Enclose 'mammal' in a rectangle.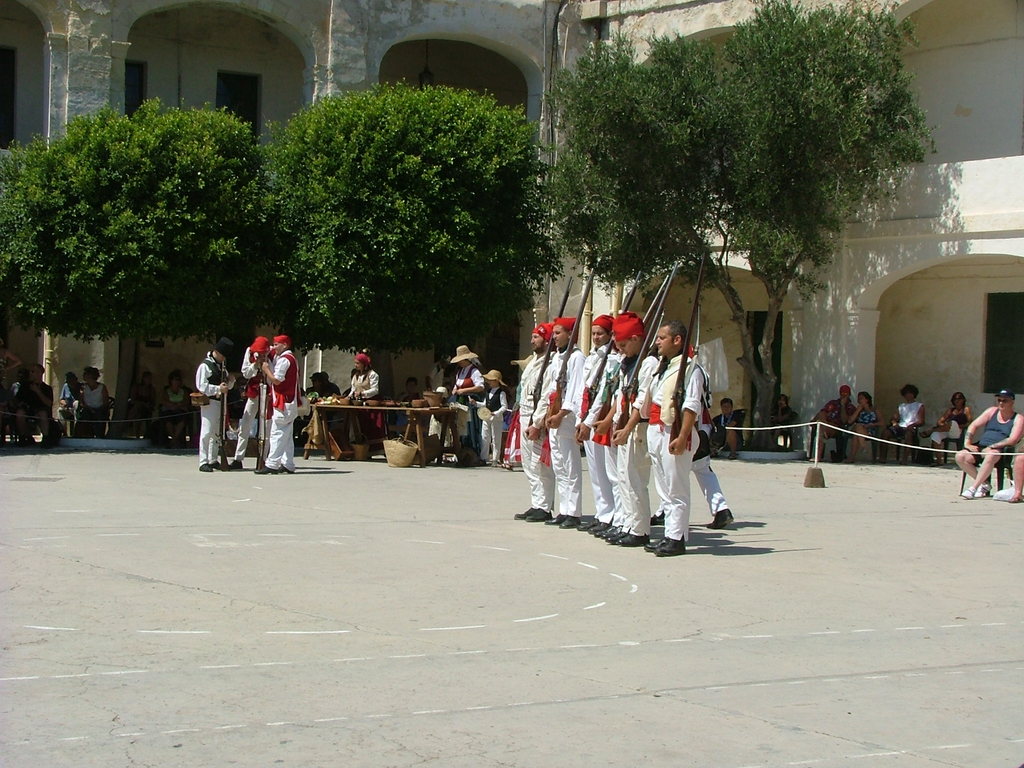
crop(809, 382, 849, 460).
